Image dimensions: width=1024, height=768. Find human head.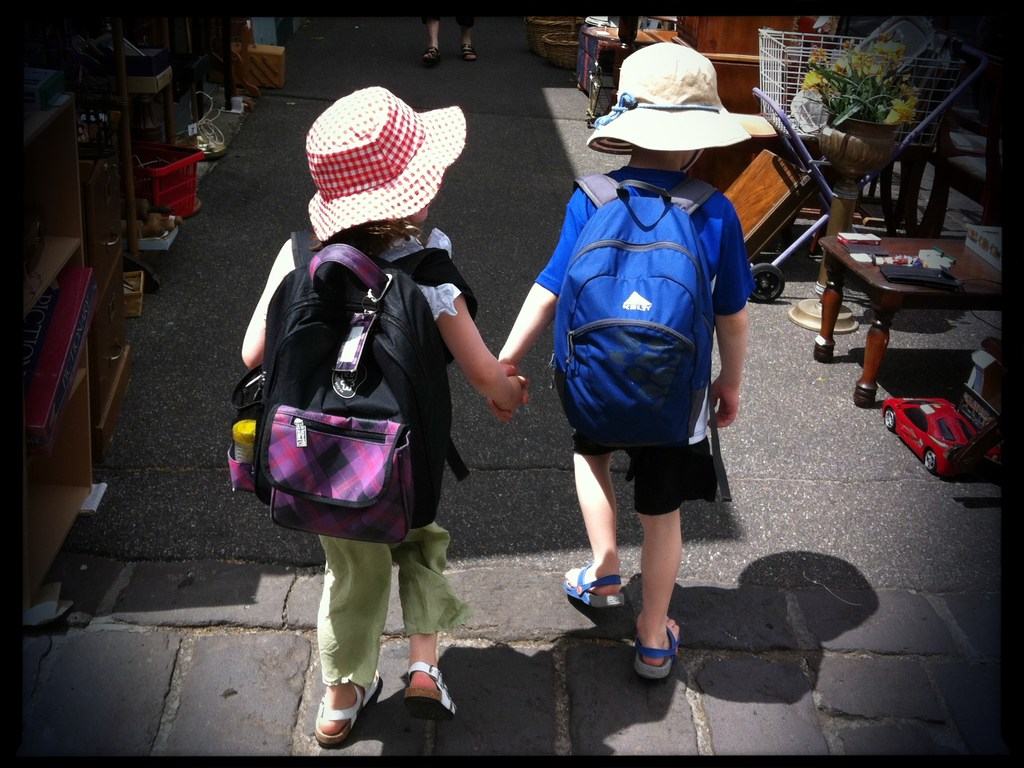
crop(299, 85, 465, 229).
